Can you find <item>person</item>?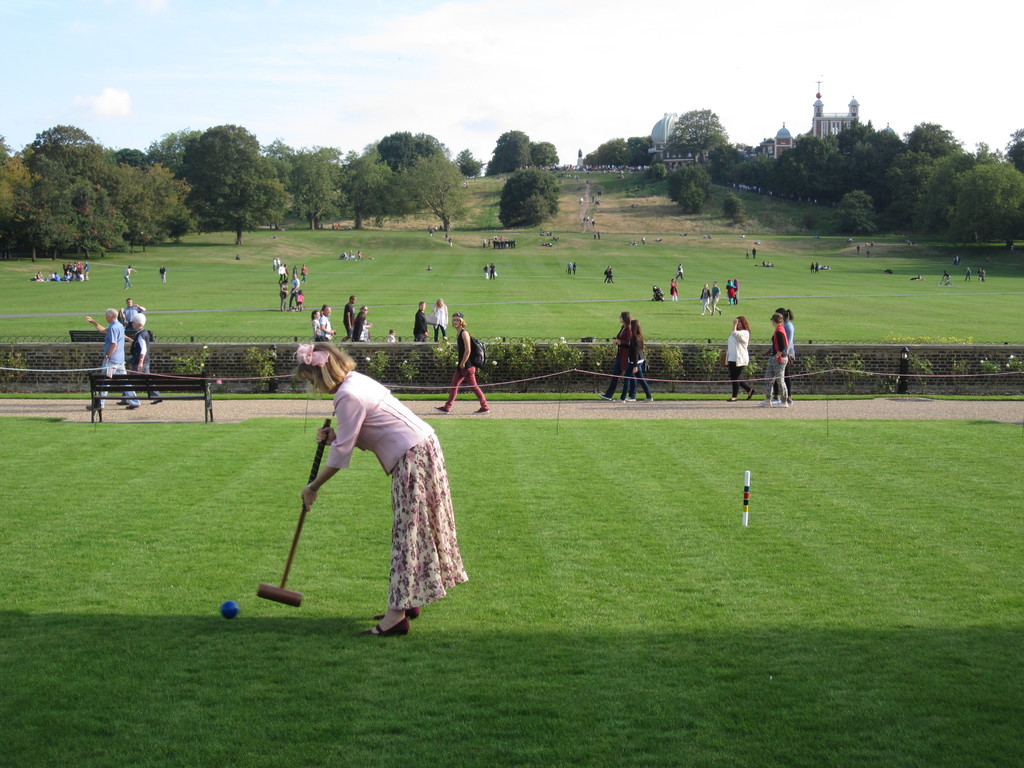
Yes, bounding box: pyautogui.locateOnScreen(412, 300, 428, 340).
